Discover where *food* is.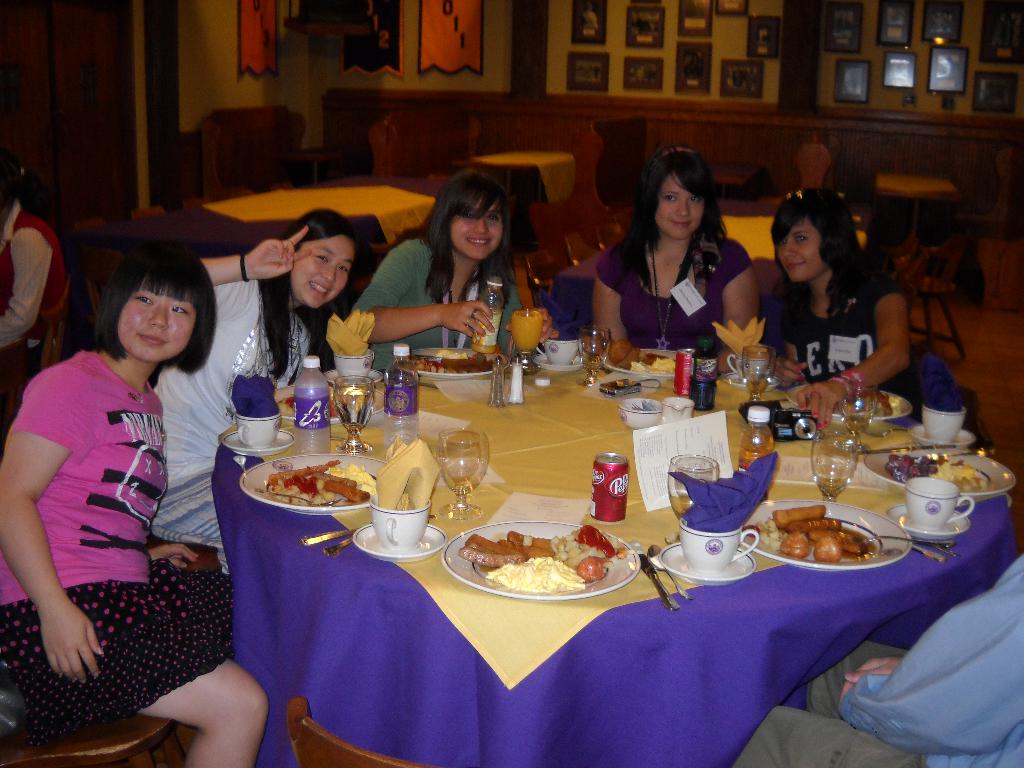
Discovered at (275, 394, 293, 420).
